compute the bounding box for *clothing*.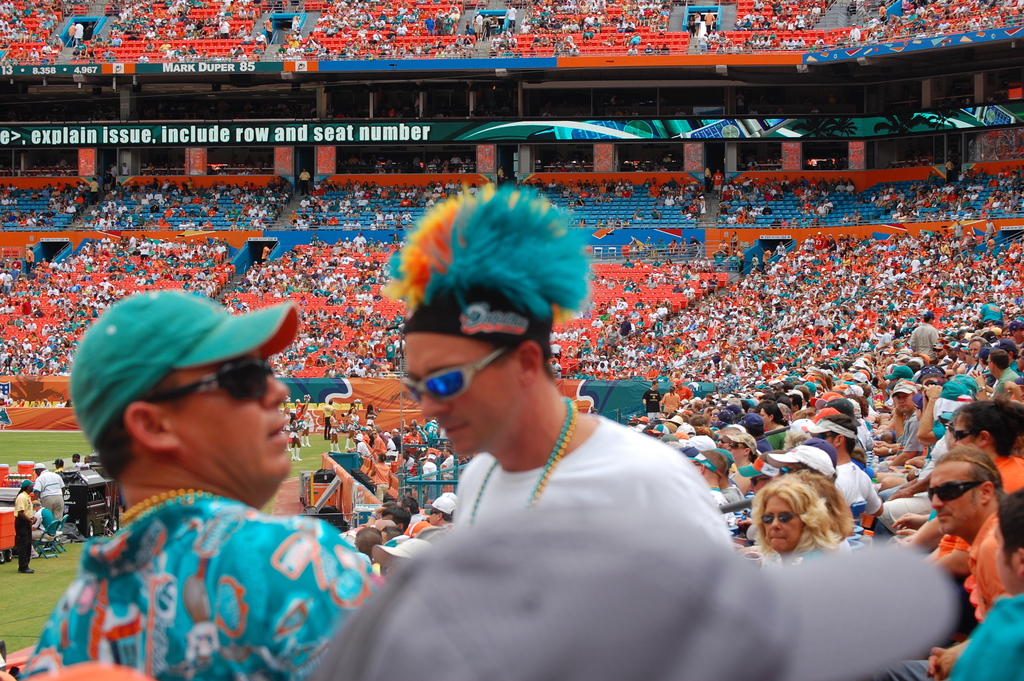
x1=177 y1=220 x2=186 y2=232.
